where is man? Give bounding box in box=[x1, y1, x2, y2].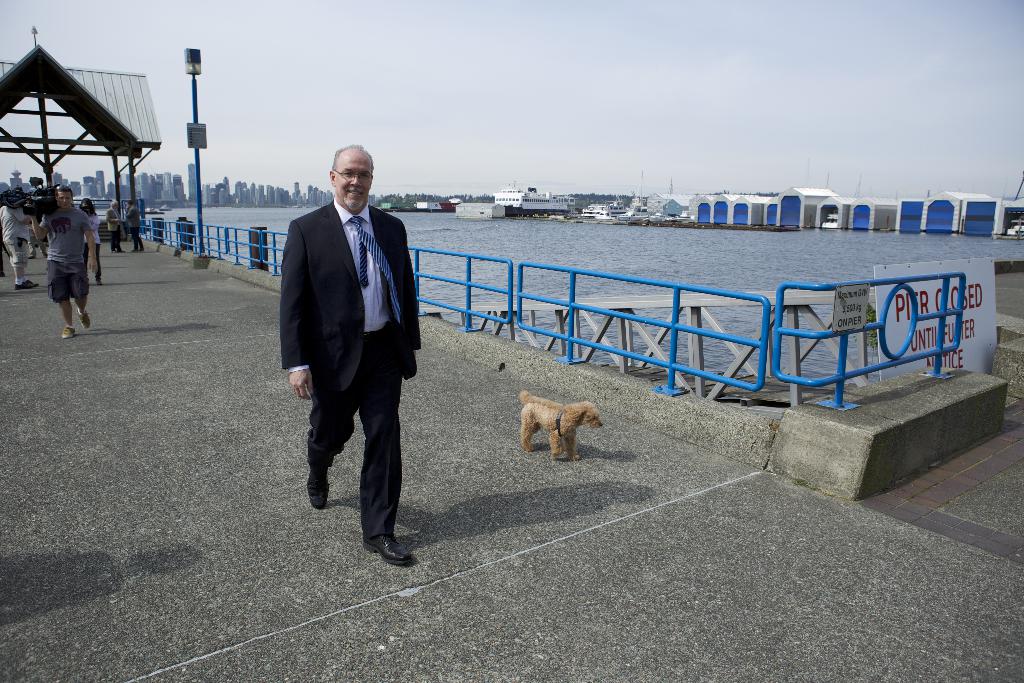
box=[20, 183, 100, 343].
